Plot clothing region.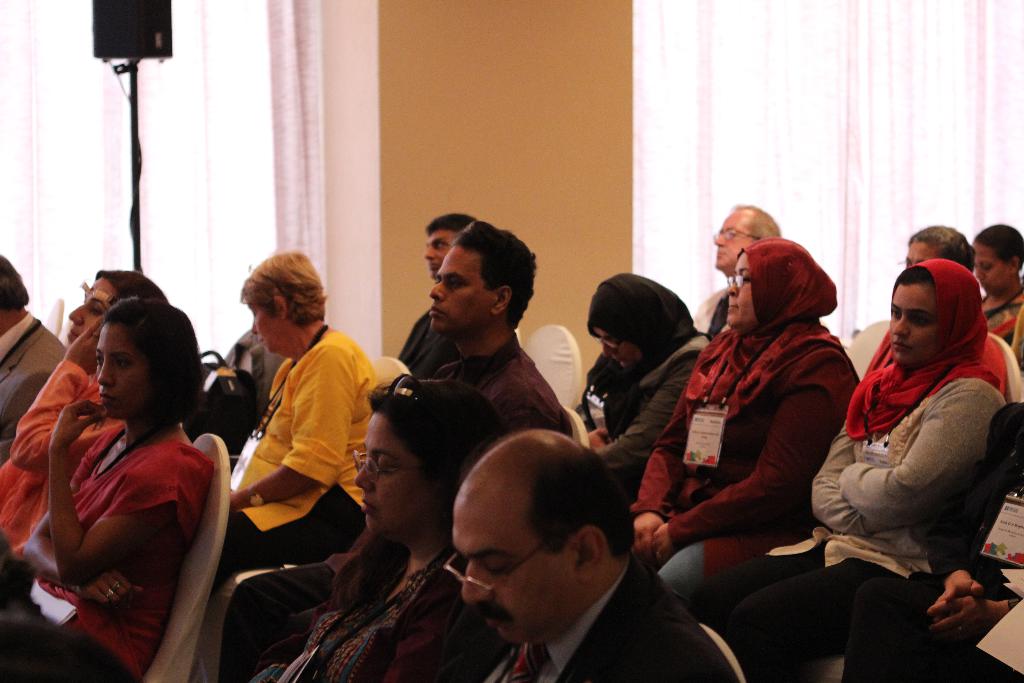
Plotted at Rect(974, 292, 1023, 350).
